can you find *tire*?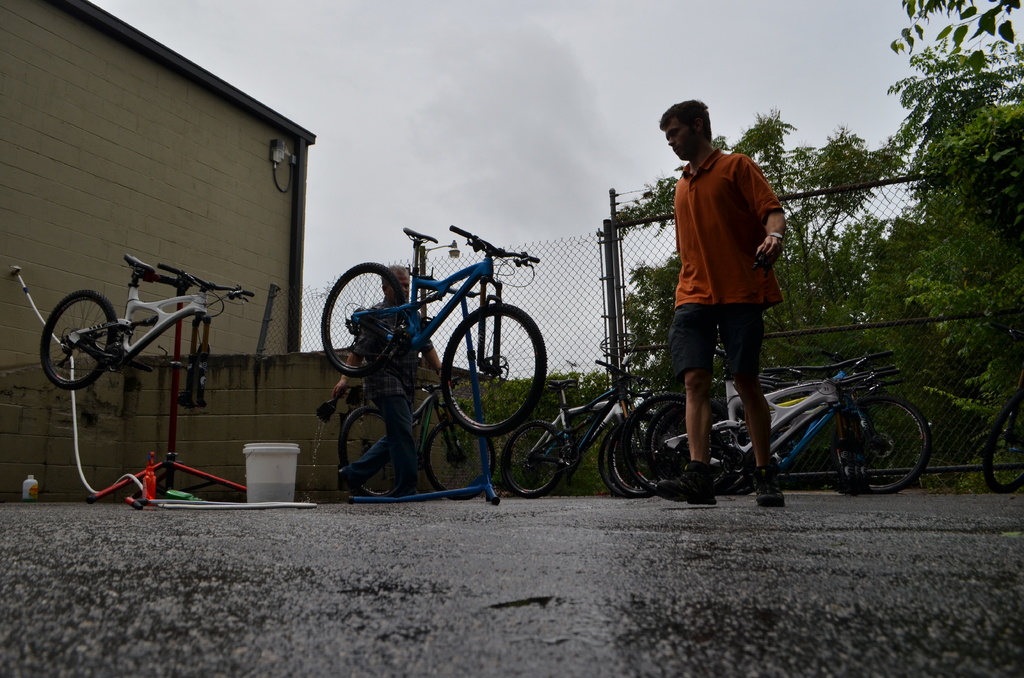
Yes, bounding box: 828 392 930 490.
